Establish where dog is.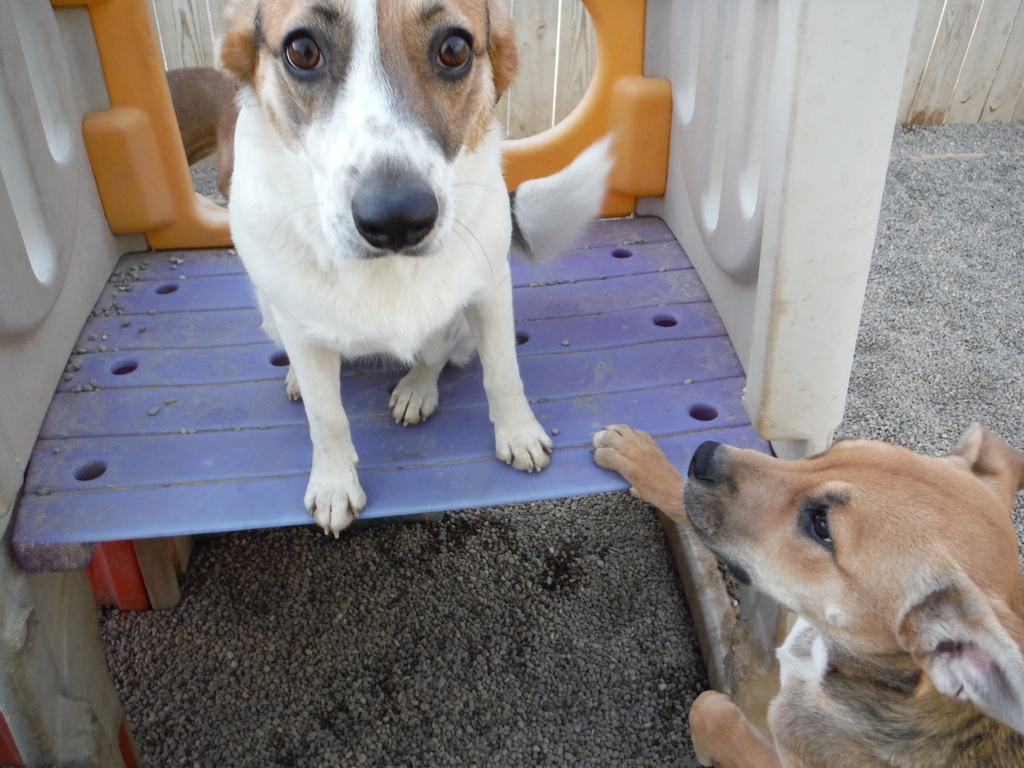
Established at detection(162, 65, 237, 199).
